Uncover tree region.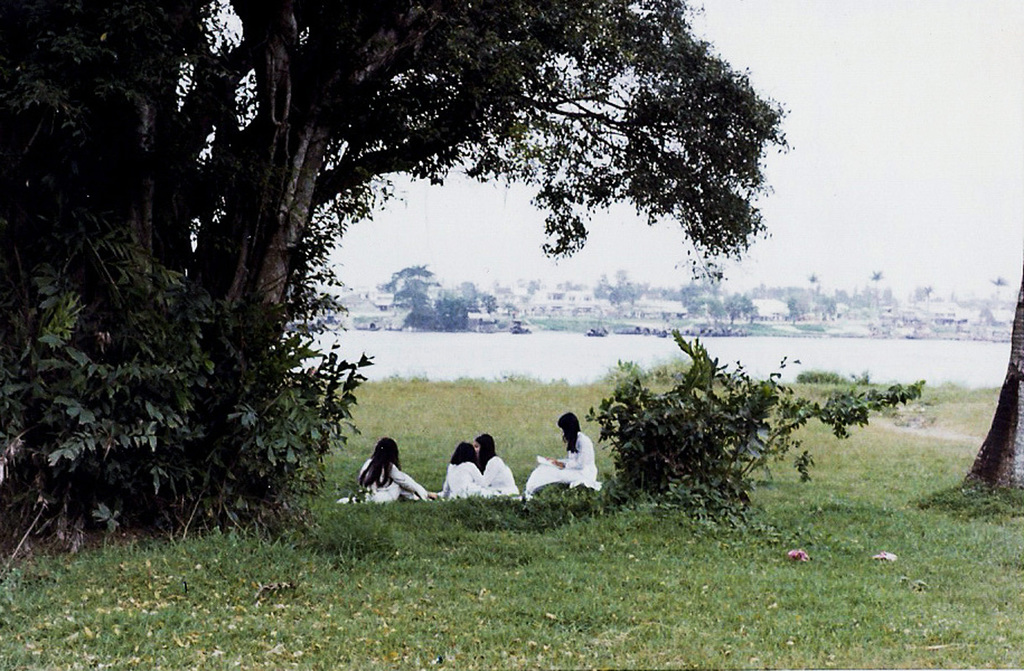
Uncovered: region(65, 6, 855, 546).
